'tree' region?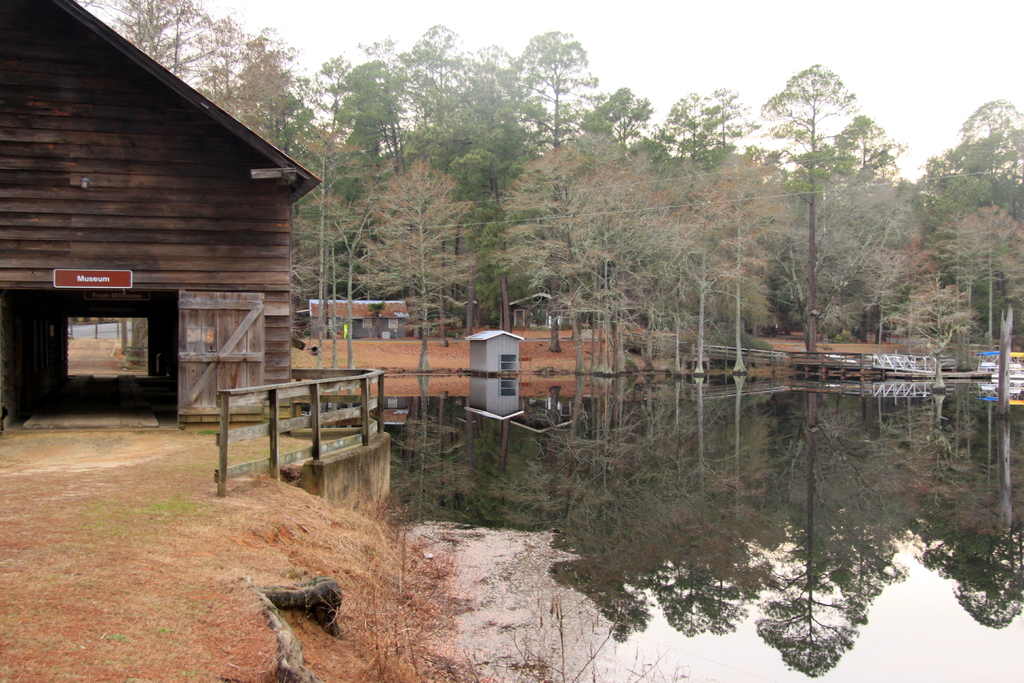
492 150 601 351
